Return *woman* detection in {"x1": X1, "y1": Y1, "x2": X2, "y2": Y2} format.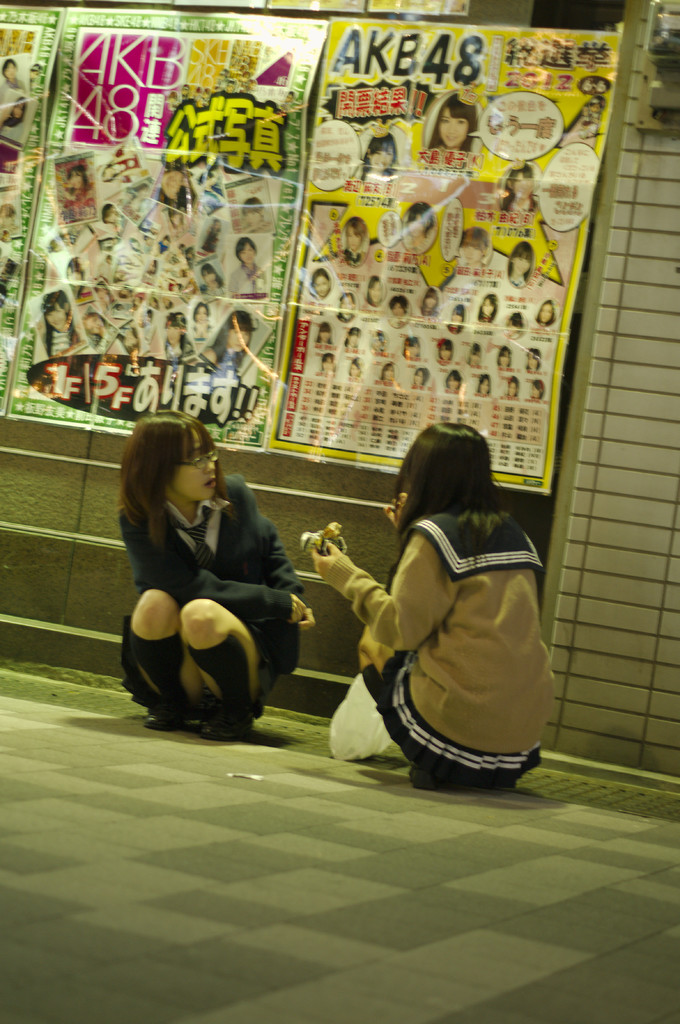
{"x1": 303, "y1": 415, "x2": 552, "y2": 789}.
